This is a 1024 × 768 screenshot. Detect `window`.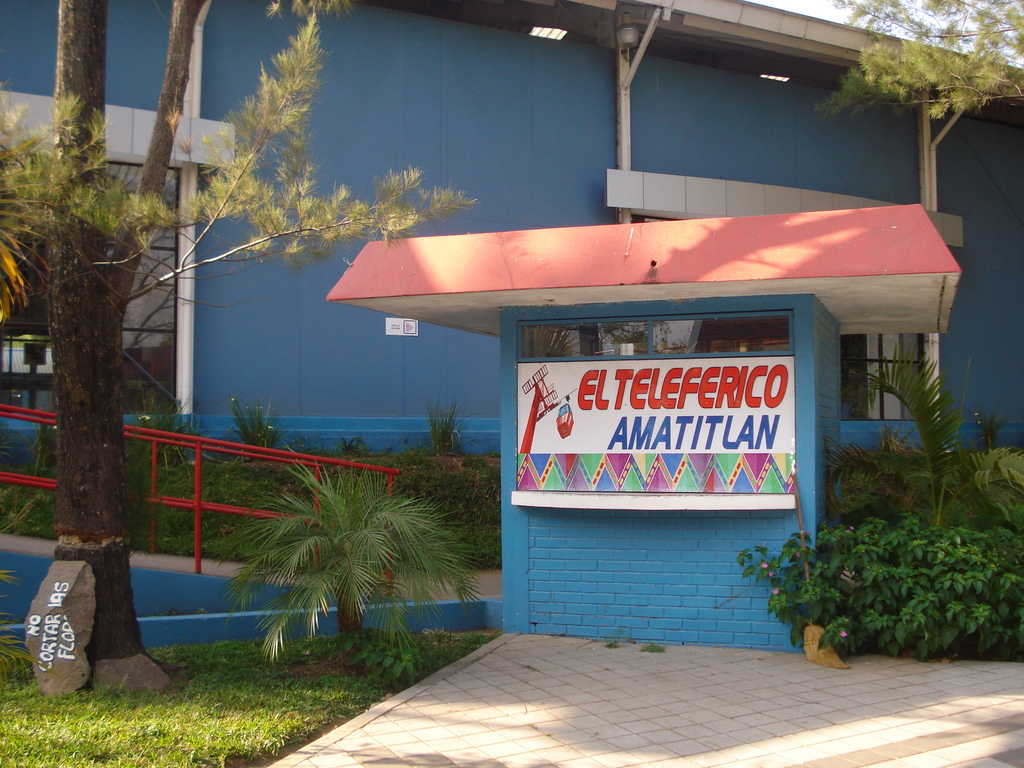
[left=835, top=324, right=930, bottom=417].
